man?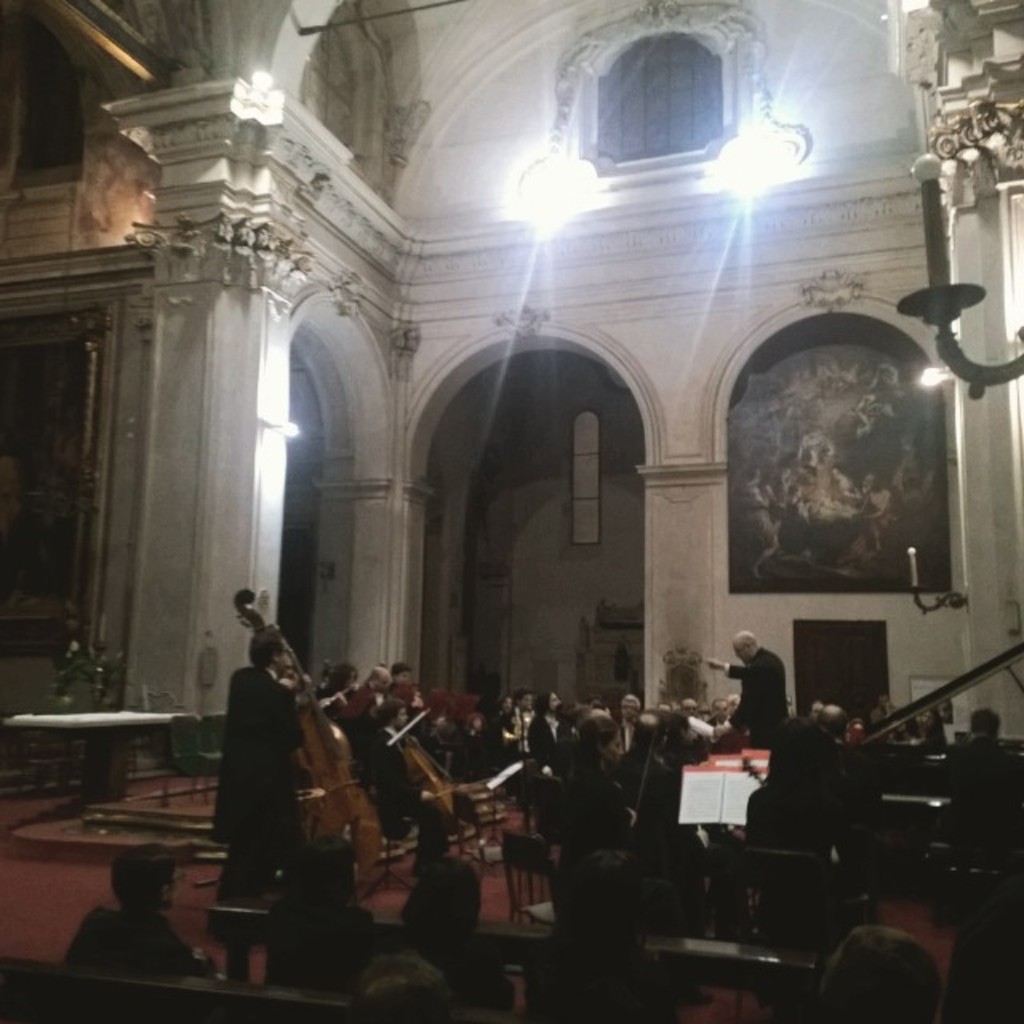
[left=621, top=688, right=646, bottom=752]
